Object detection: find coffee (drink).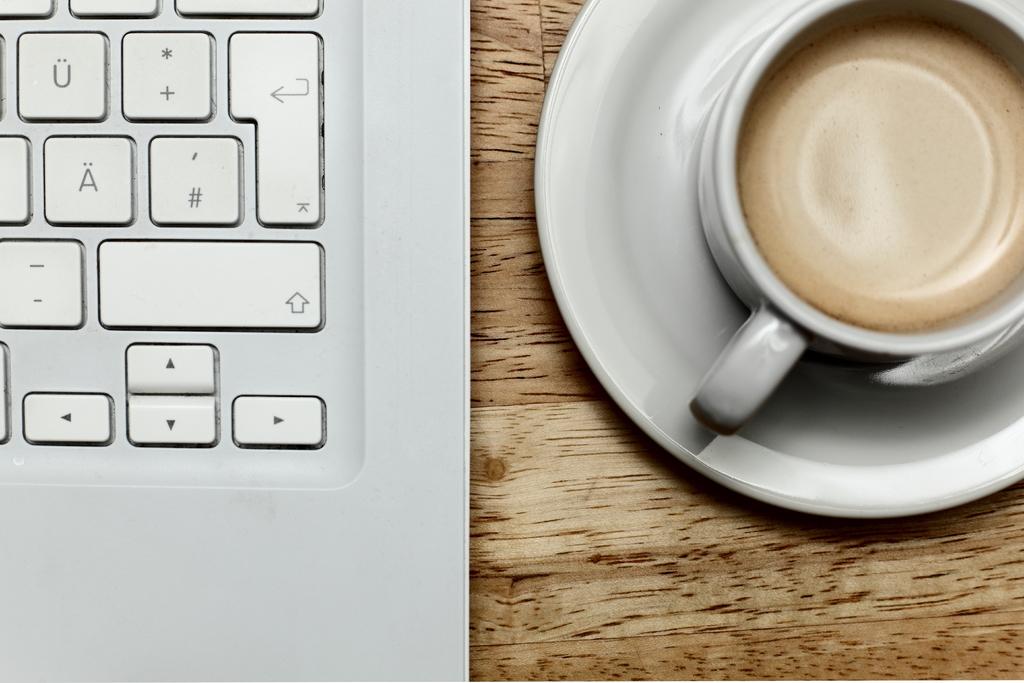
675/21/1007/394.
